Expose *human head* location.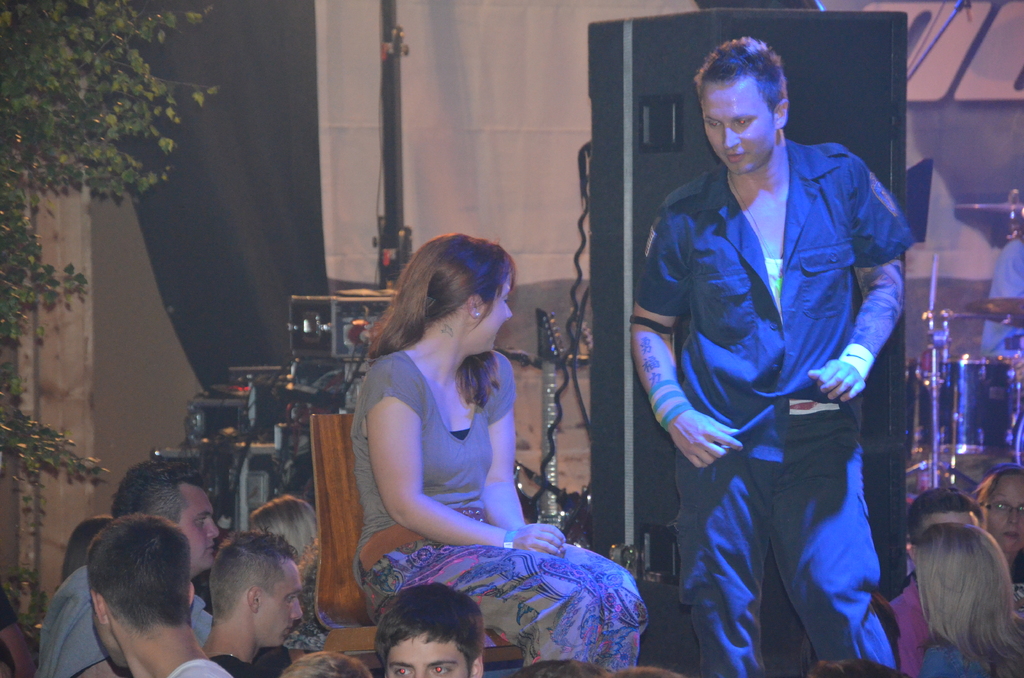
Exposed at 249/495/320/567.
